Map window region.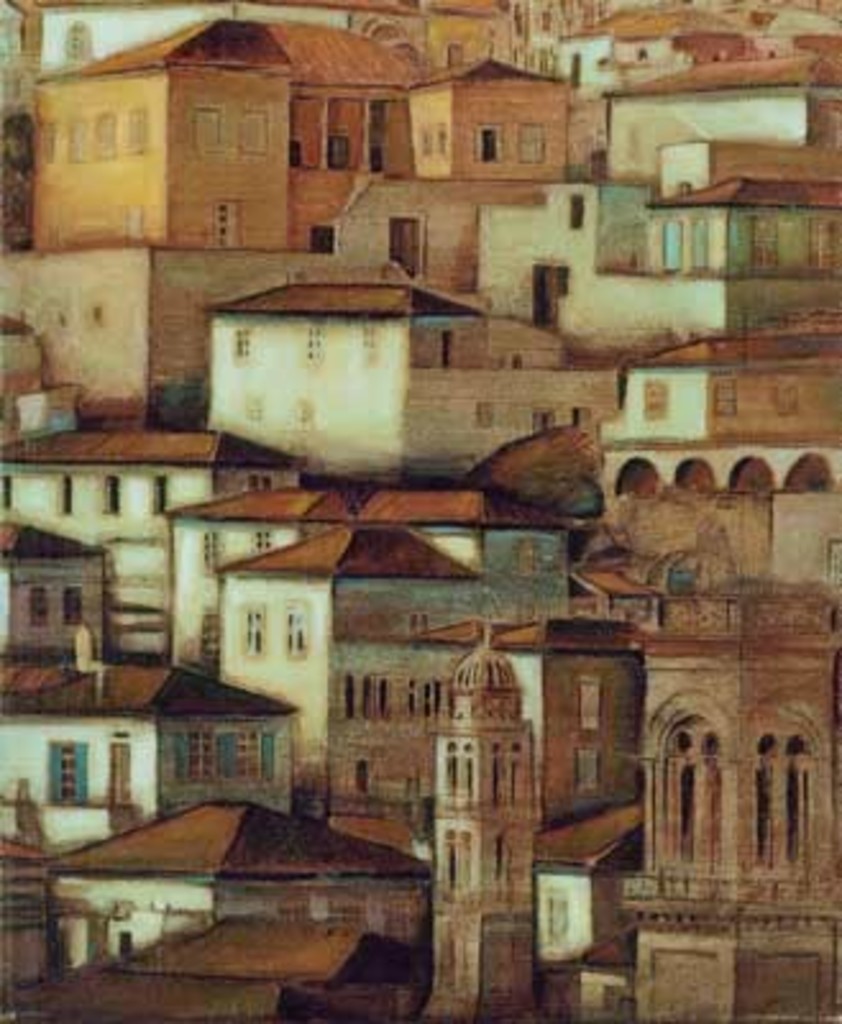
Mapped to bbox=(235, 100, 269, 148).
